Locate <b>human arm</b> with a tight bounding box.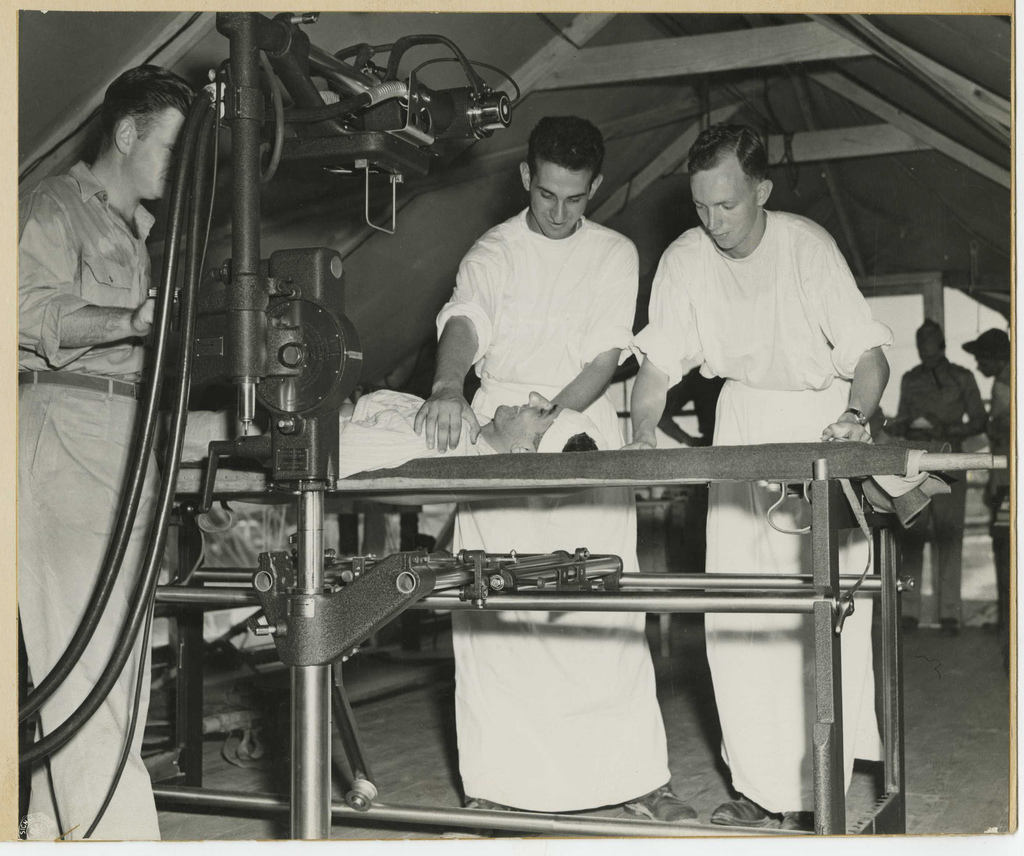
rect(623, 252, 685, 446).
